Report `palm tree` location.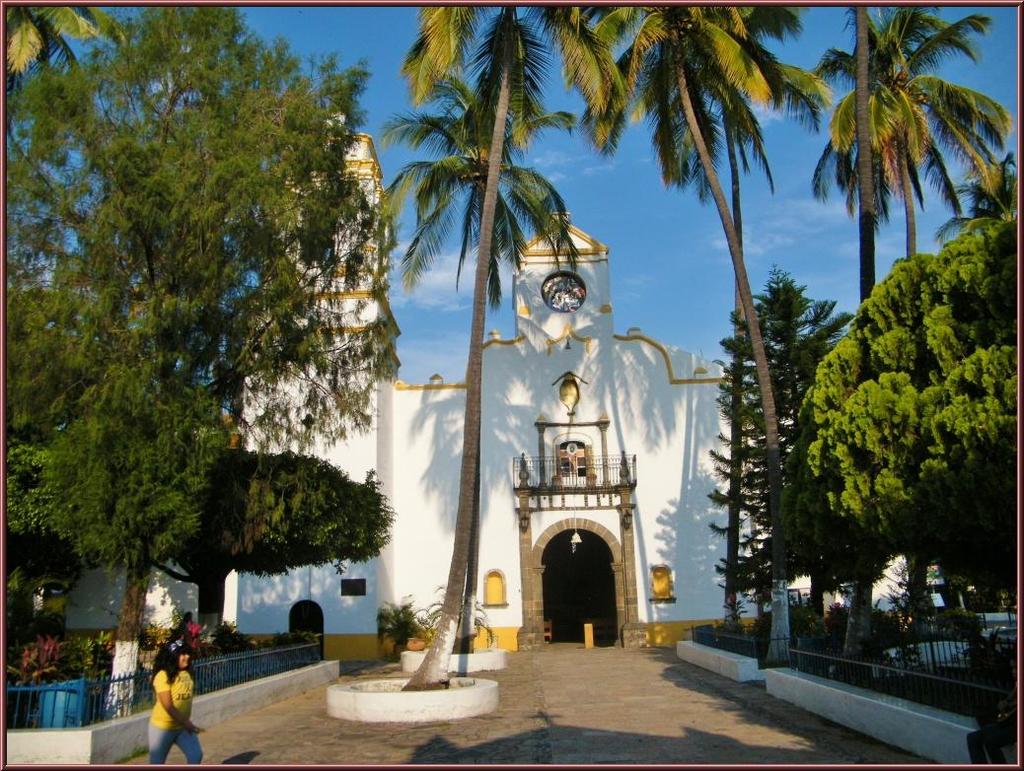
Report: [x1=1, y1=5, x2=119, y2=203].
